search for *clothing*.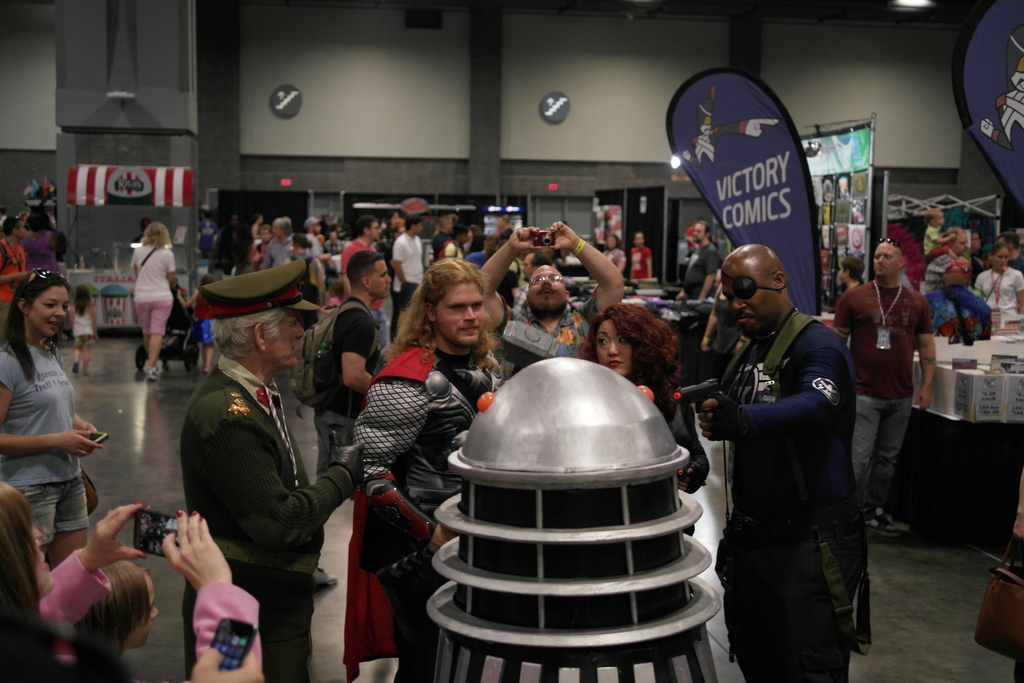
Found at (260,237,294,270).
